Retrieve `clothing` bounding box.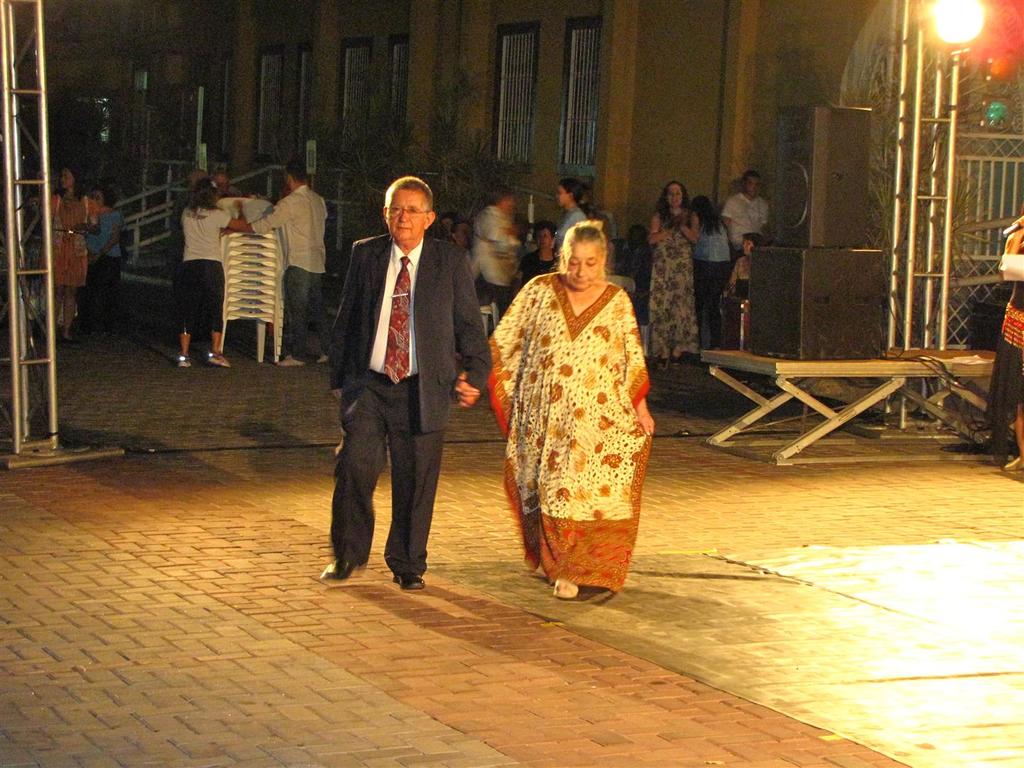
Bounding box: select_region(698, 223, 732, 351).
